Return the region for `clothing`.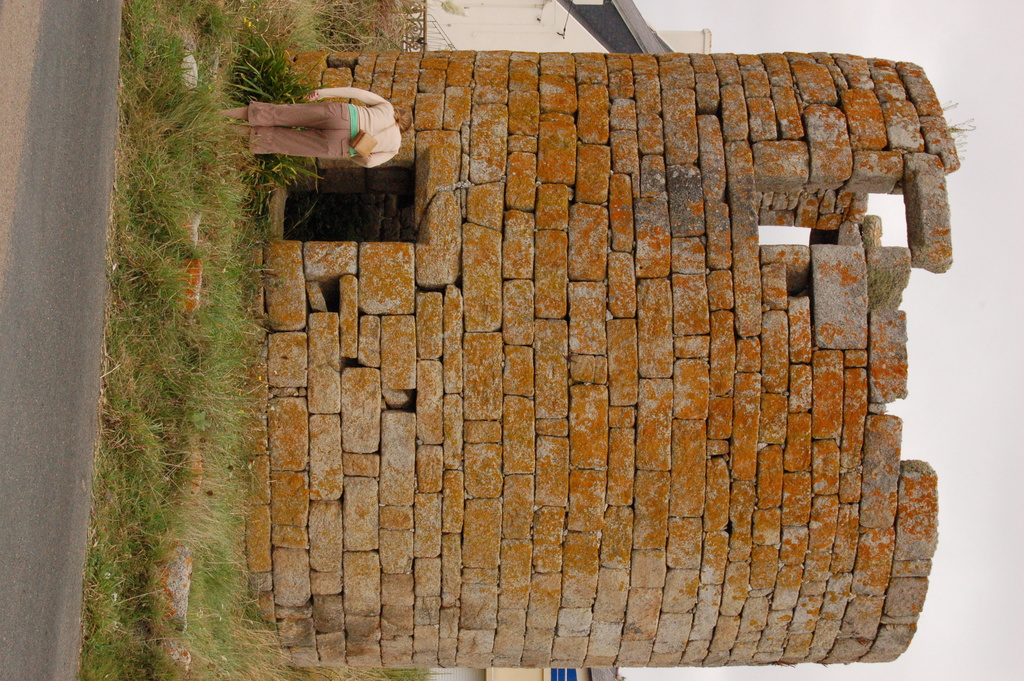
247:74:405:173.
